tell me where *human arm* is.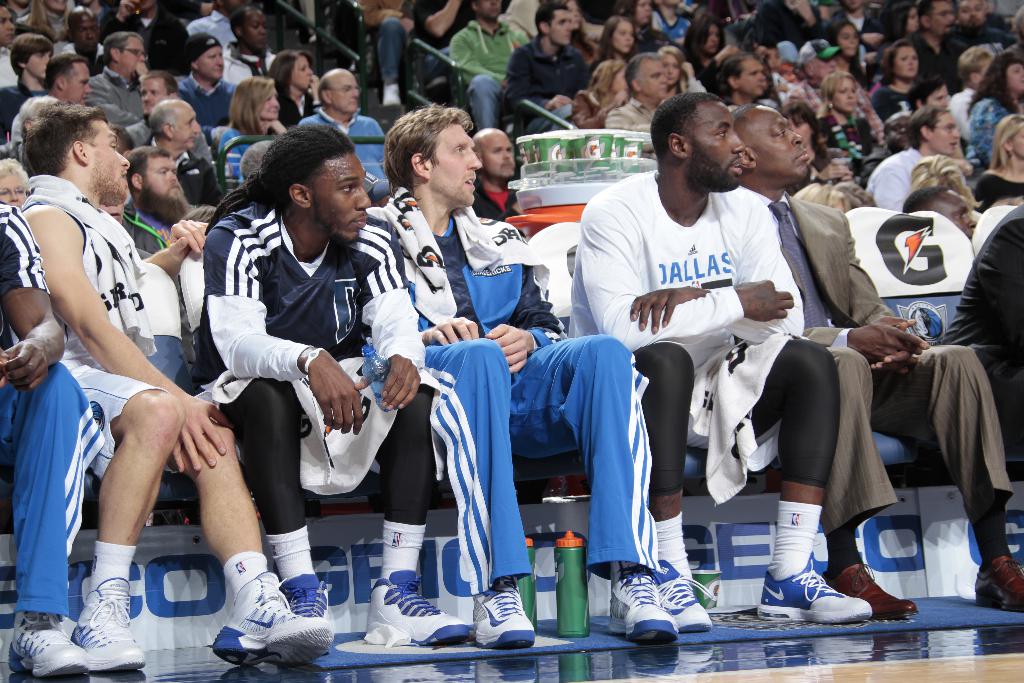
*human arm* is at {"left": 449, "top": 33, "right": 501, "bottom": 88}.
